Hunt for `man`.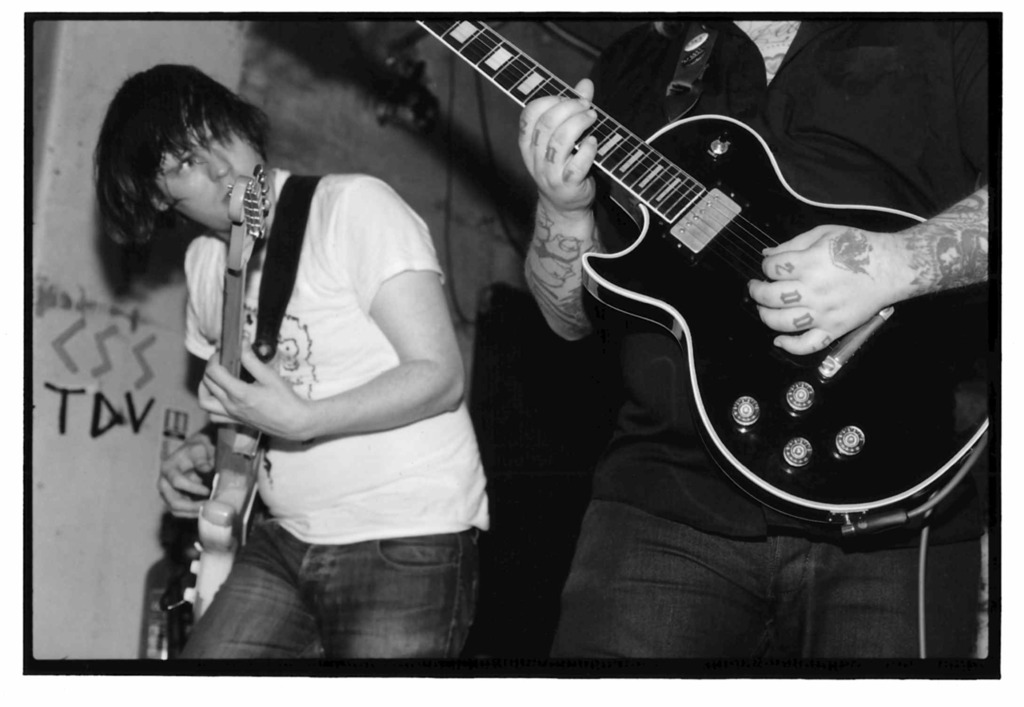
Hunted down at 108,66,508,669.
